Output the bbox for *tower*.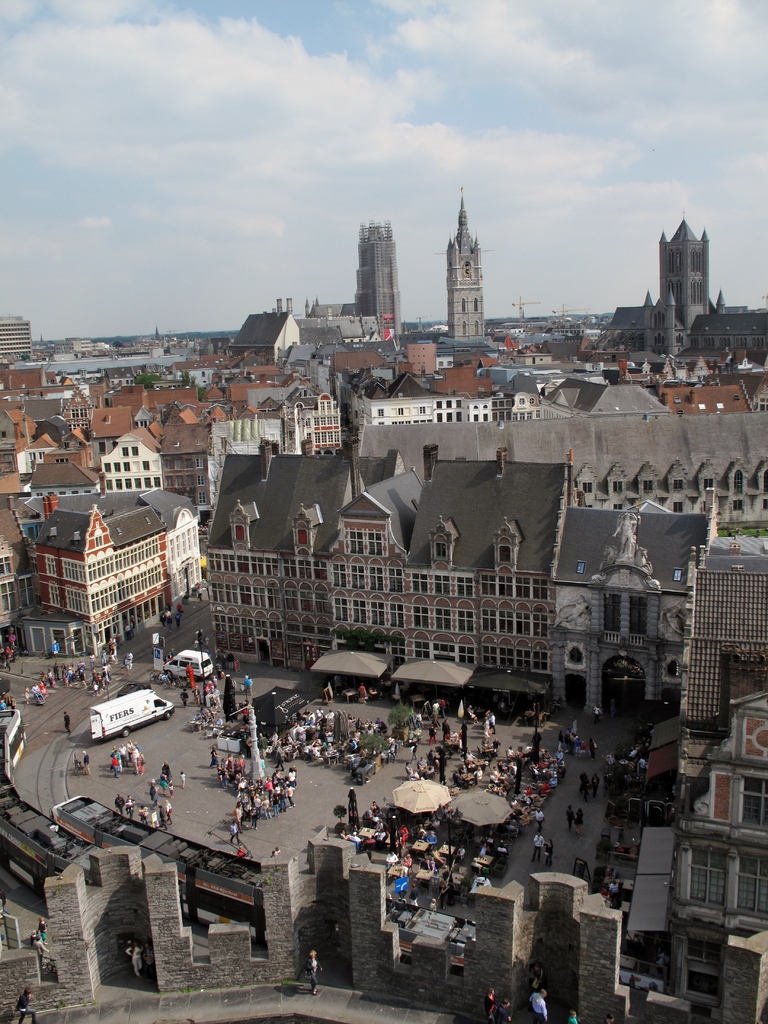
{"x1": 662, "y1": 214, "x2": 712, "y2": 379}.
